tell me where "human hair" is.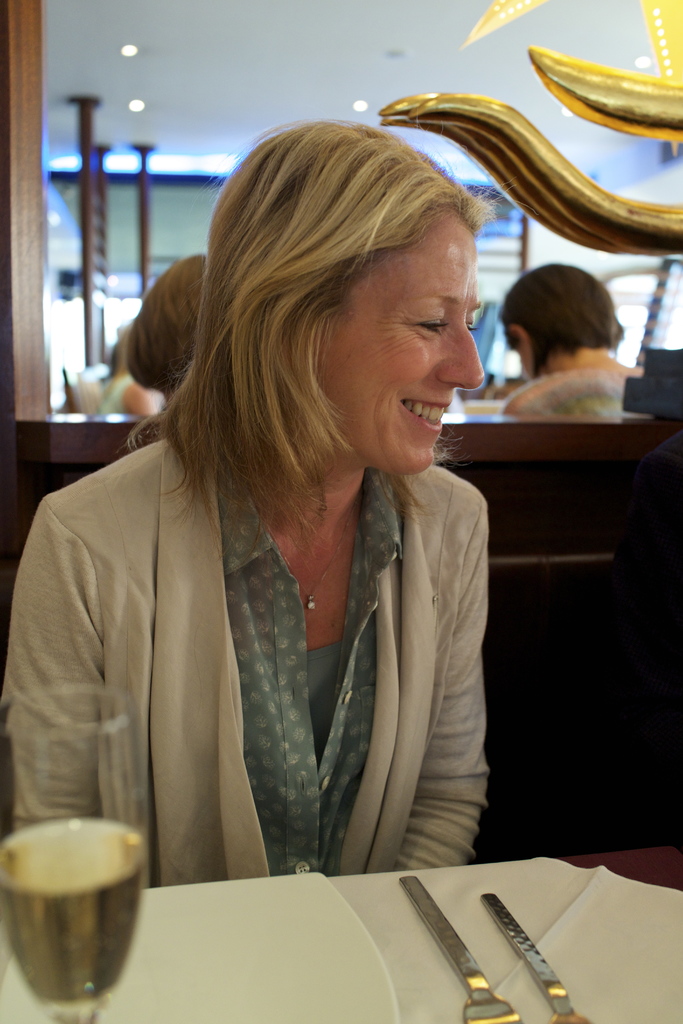
"human hair" is at l=127, t=116, r=507, b=572.
